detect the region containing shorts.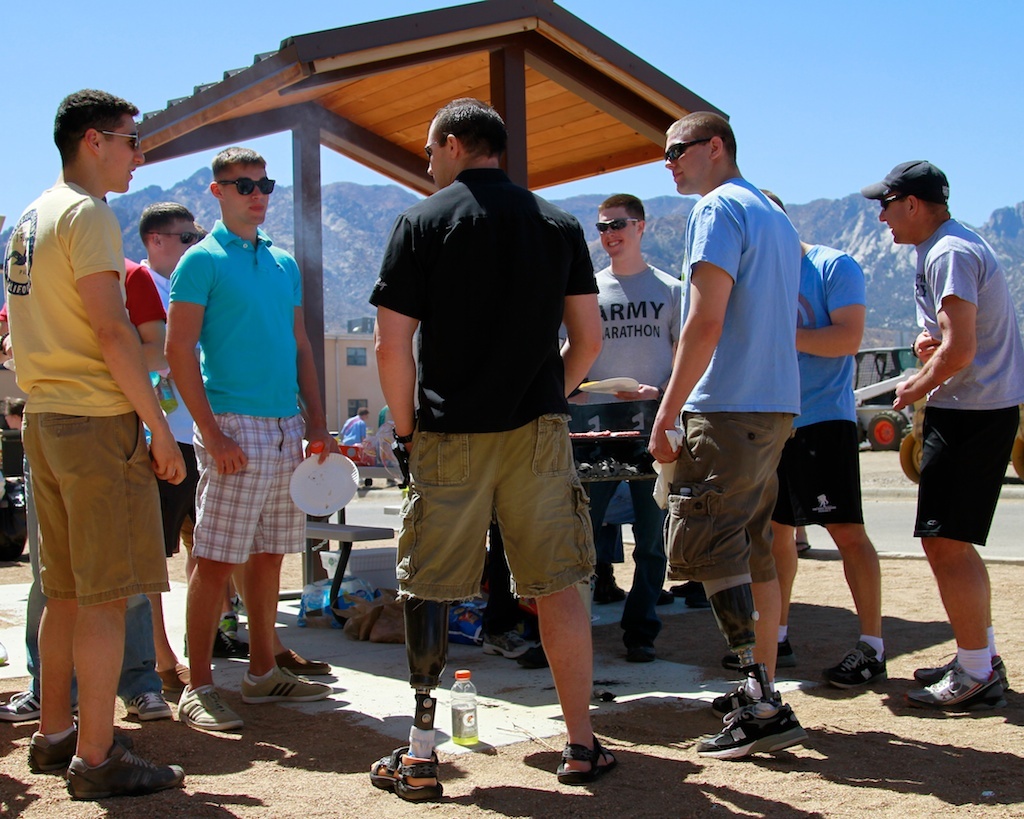
x1=163, y1=441, x2=196, y2=553.
